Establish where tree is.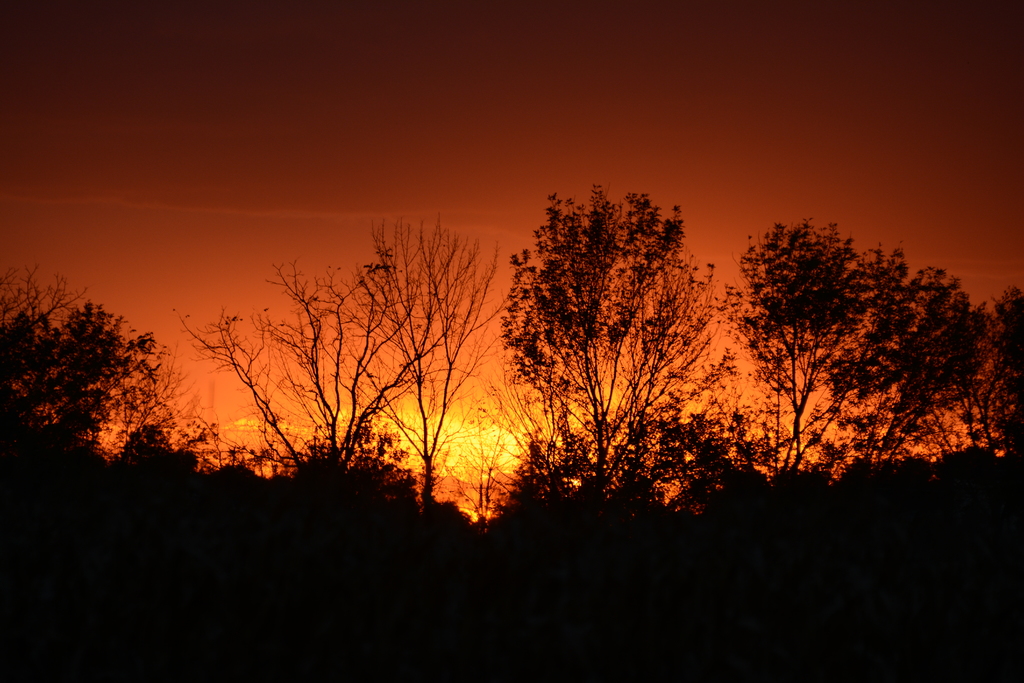
Established at 0 245 181 557.
